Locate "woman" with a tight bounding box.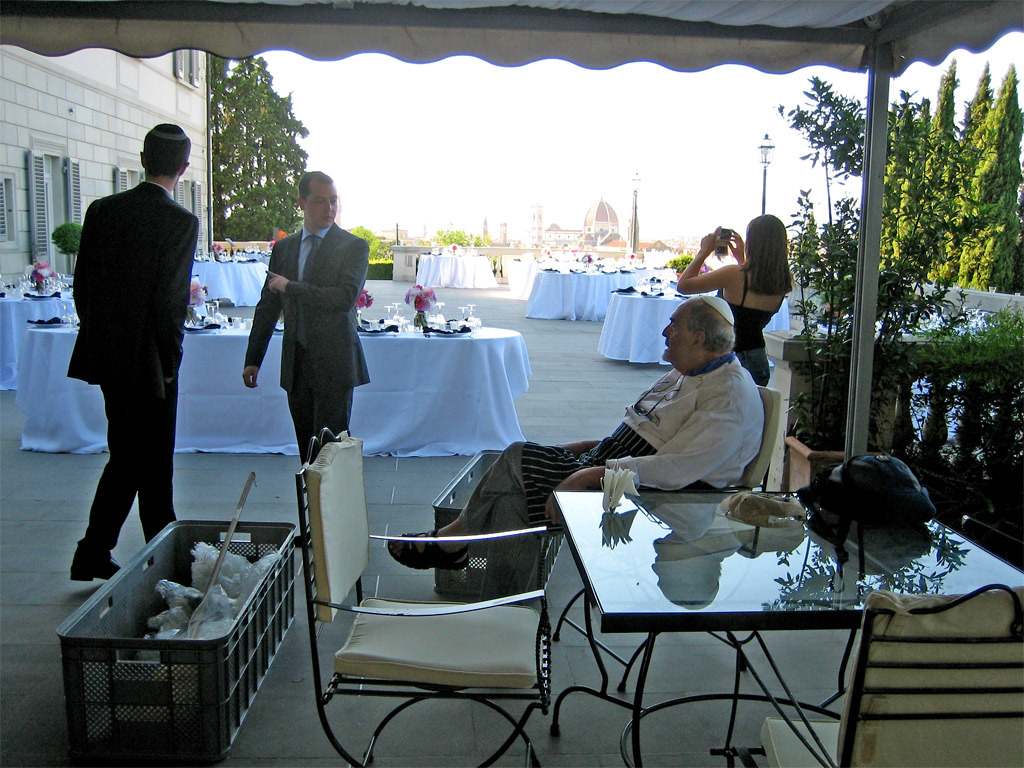
left=678, top=213, right=790, bottom=388.
